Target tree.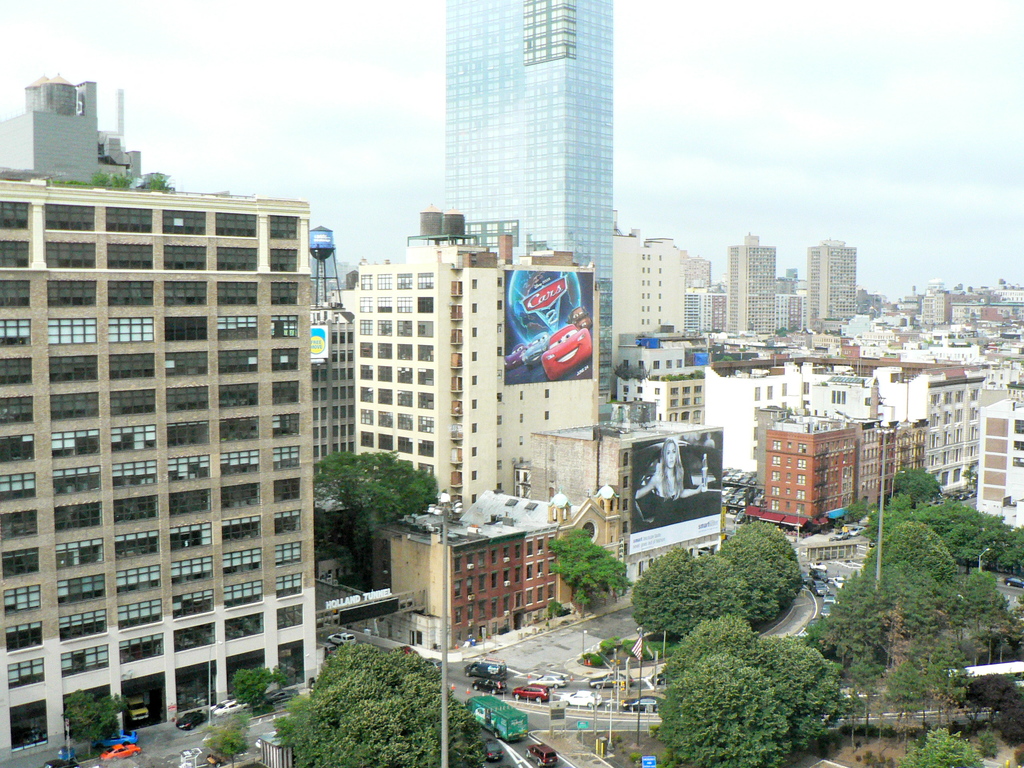
Target region: [left=889, top=463, right=947, bottom=507].
